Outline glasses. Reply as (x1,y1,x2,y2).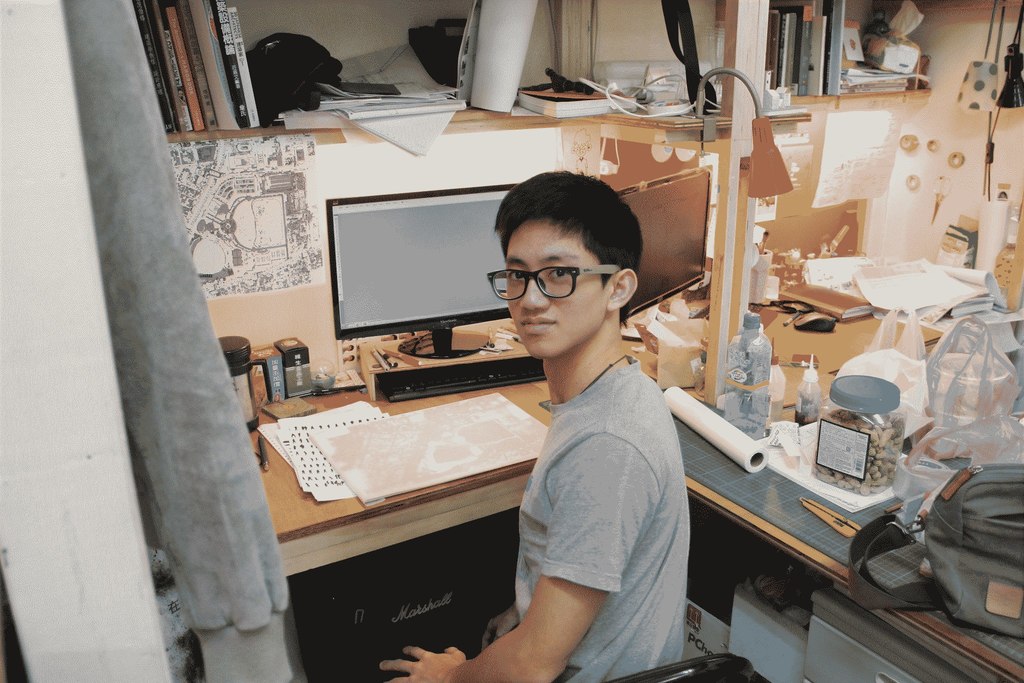
(495,262,625,309).
